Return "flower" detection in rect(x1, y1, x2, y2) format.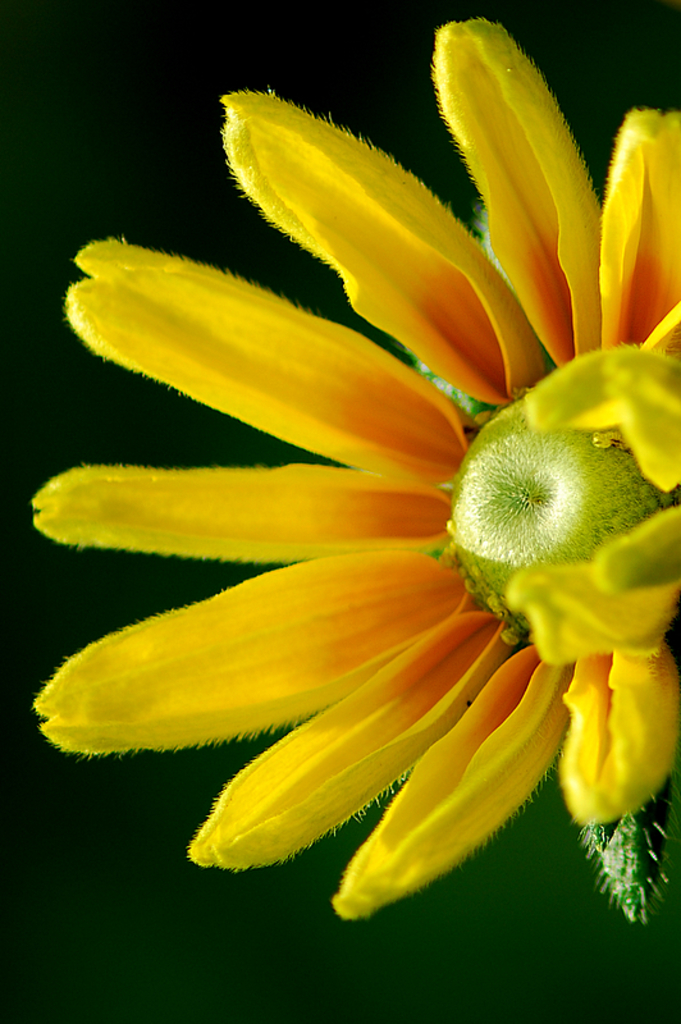
rect(15, 12, 680, 895).
